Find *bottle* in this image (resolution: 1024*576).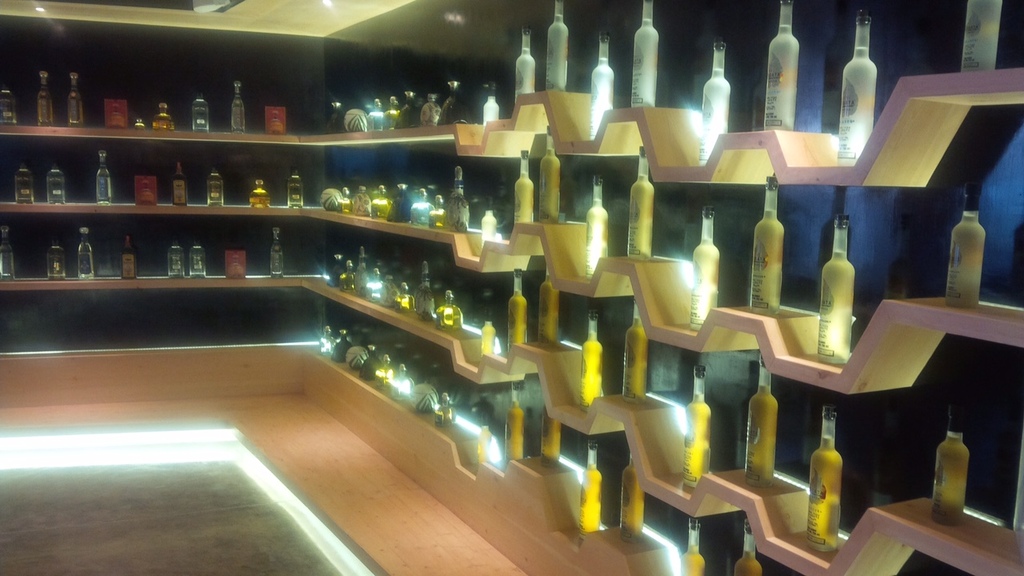
bbox=[514, 22, 536, 101].
